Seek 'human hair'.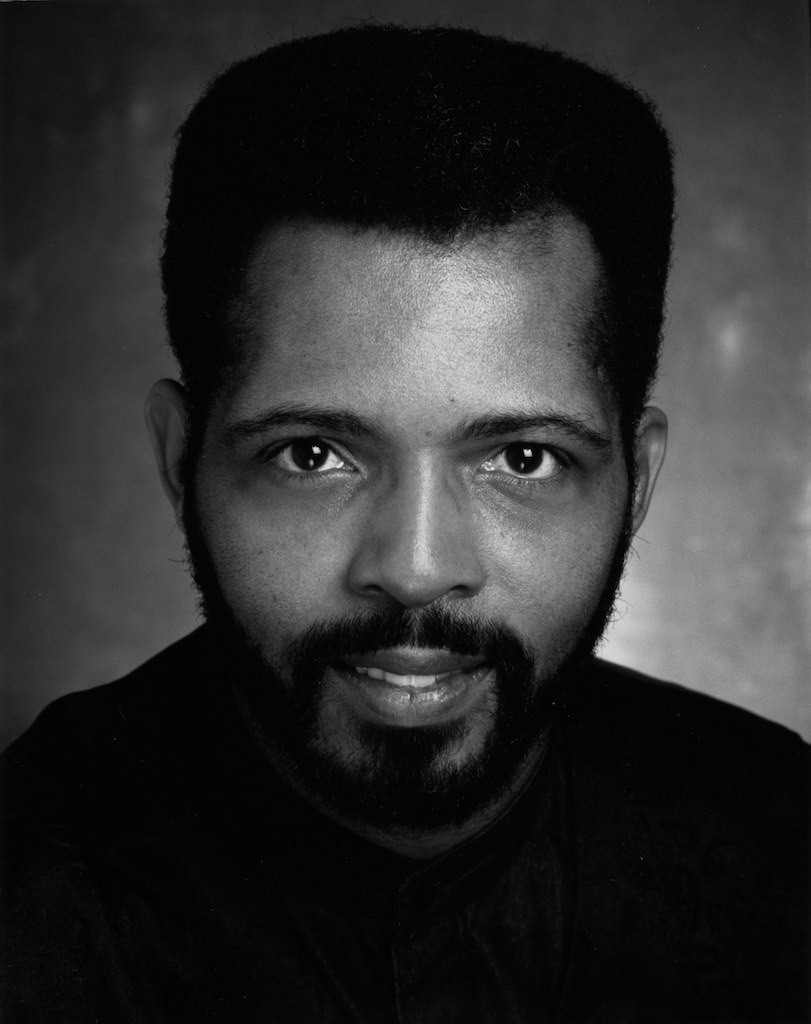
156,23,667,490.
